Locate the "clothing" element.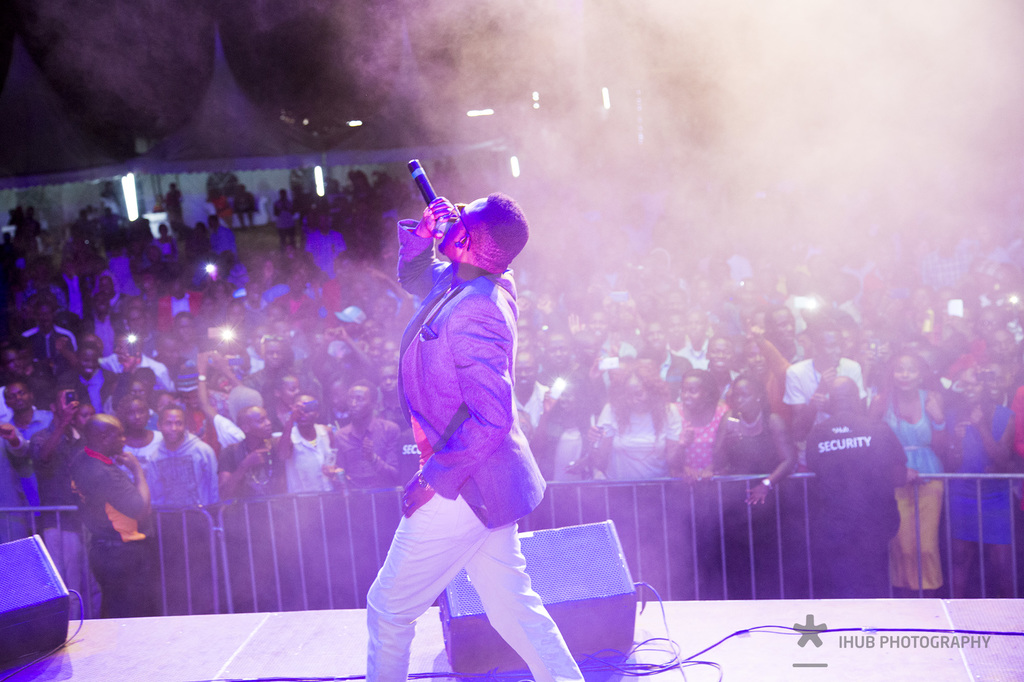
Element bbox: [left=713, top=399, right=788, bottom=603].
